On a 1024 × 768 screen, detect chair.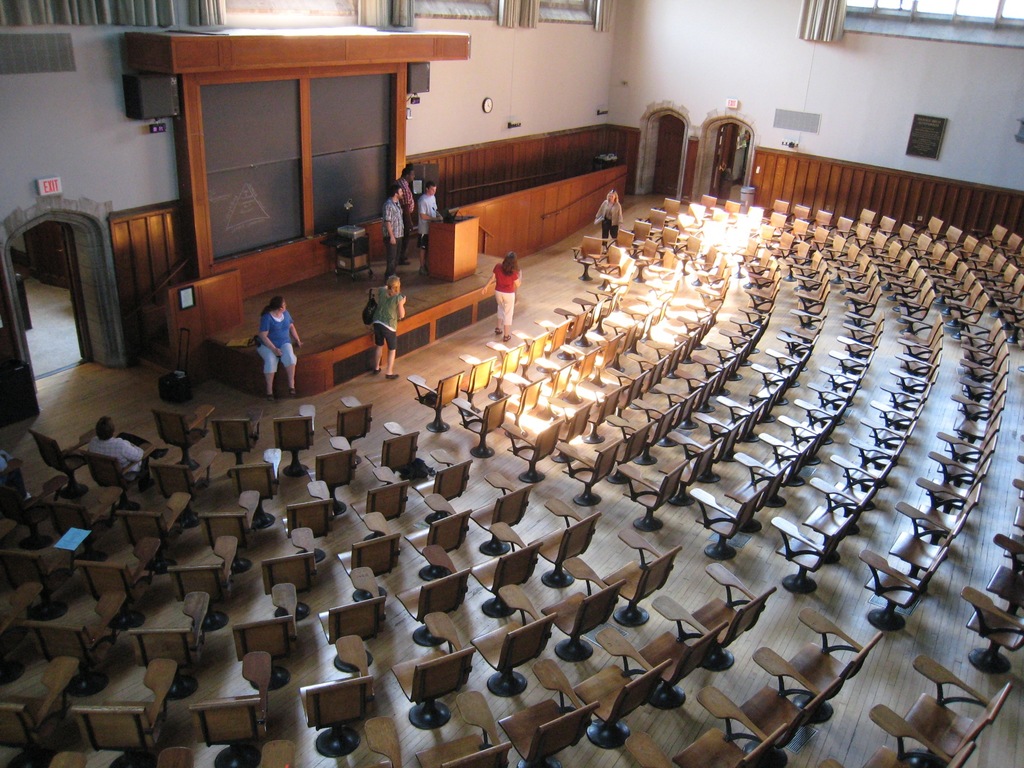
locate(953, 418, 996, 455).
